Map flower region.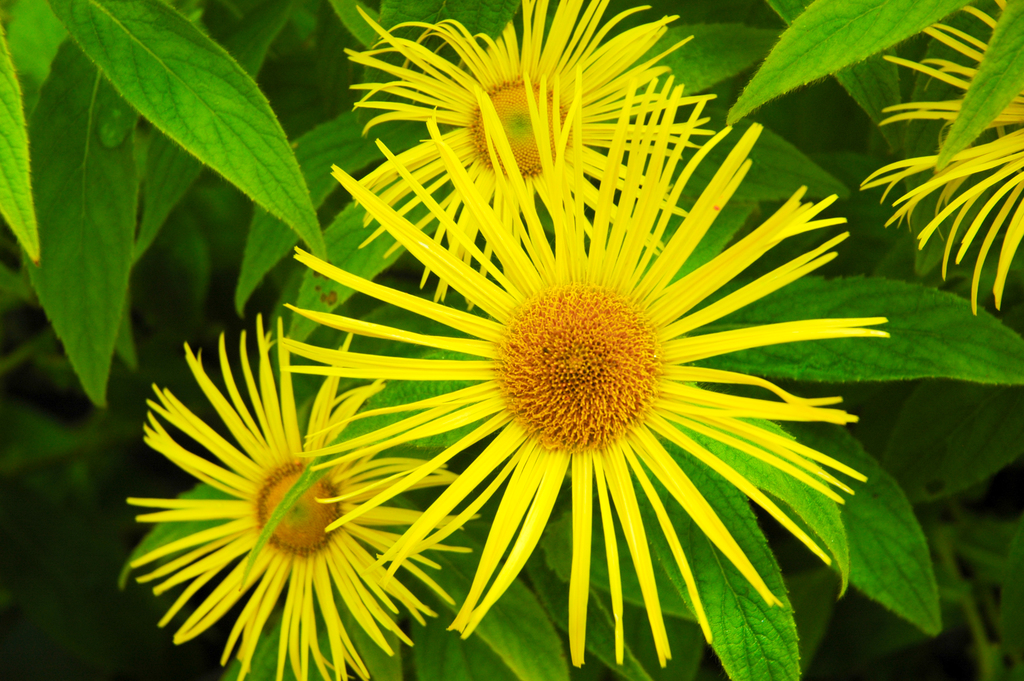
Mapped to [138,324,459,668].
